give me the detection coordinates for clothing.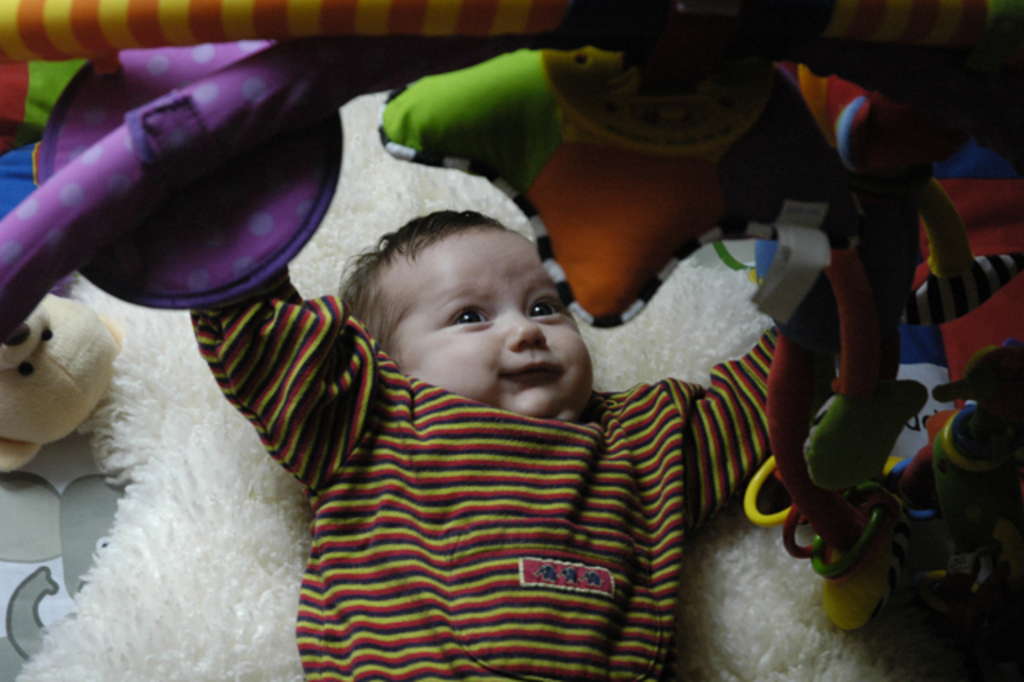
box=[192, 275, 798, 669].
